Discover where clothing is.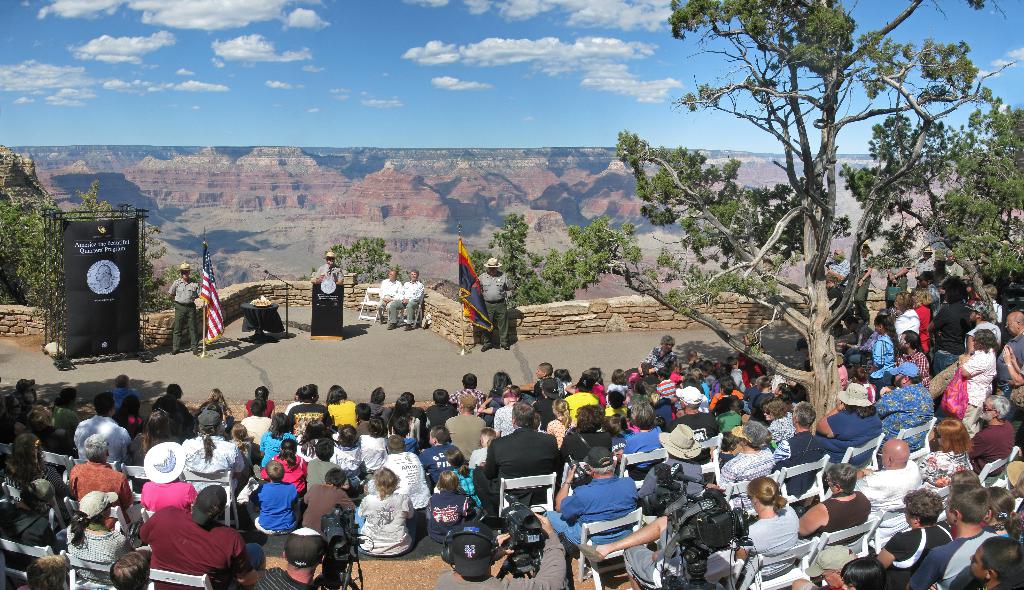
Discovered at rect(824, 258, 852, 293).
